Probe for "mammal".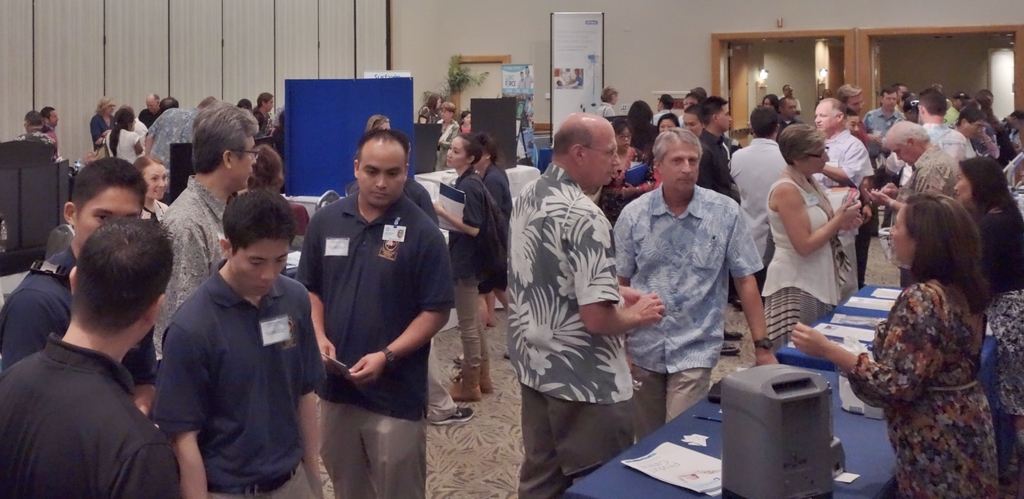
Probe result: {"left": 760, "top": 119, "right": 863, "bottom": 361}.
